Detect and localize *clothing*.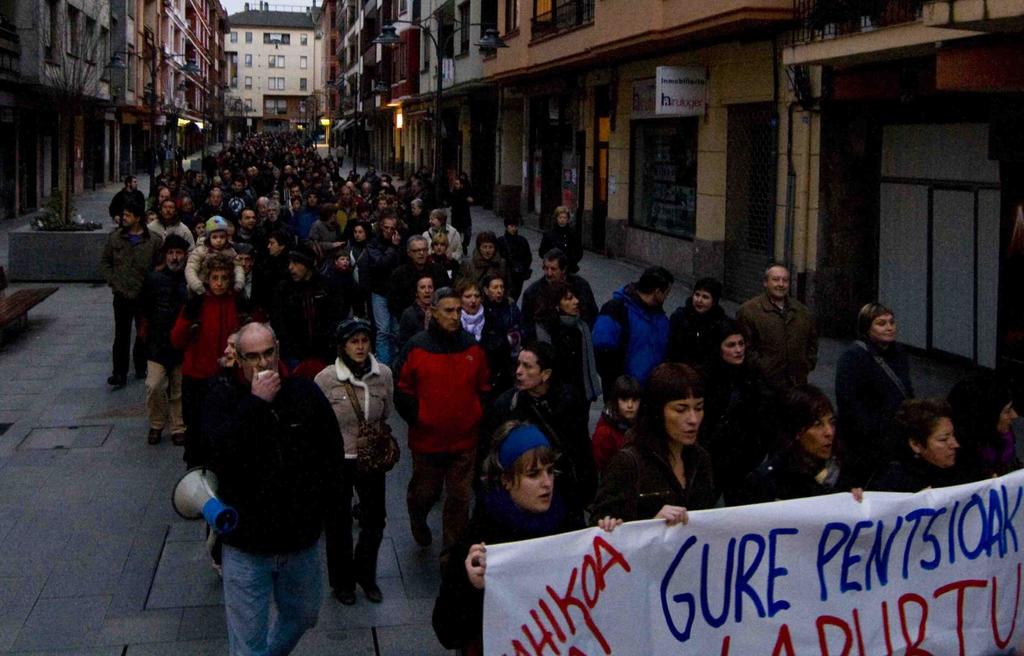
Localized at select_region(337, 197, 353, 232).
